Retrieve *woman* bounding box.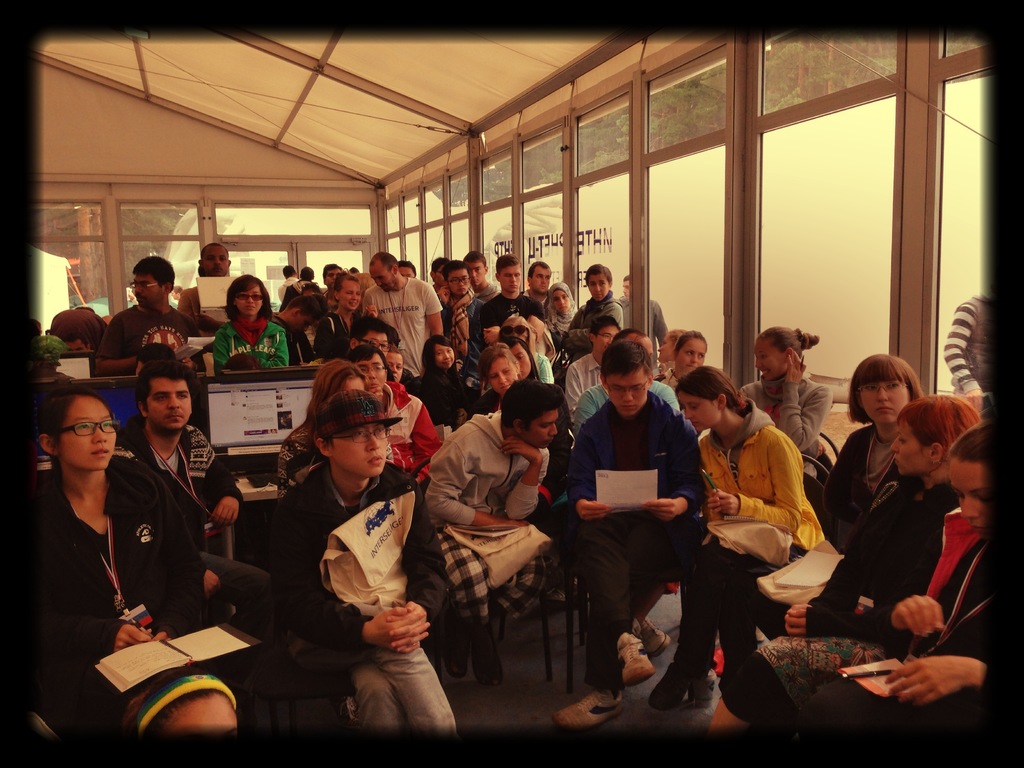
Bounding box: [x1=271, y1=349, x2=372, y2=499].
